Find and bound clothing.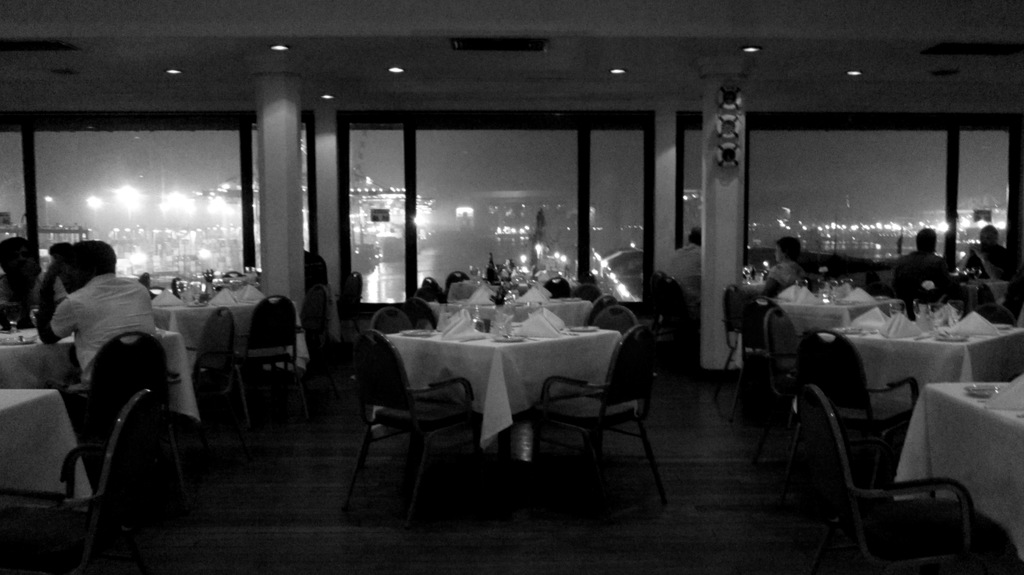
Bound: 664/239/702/306.
